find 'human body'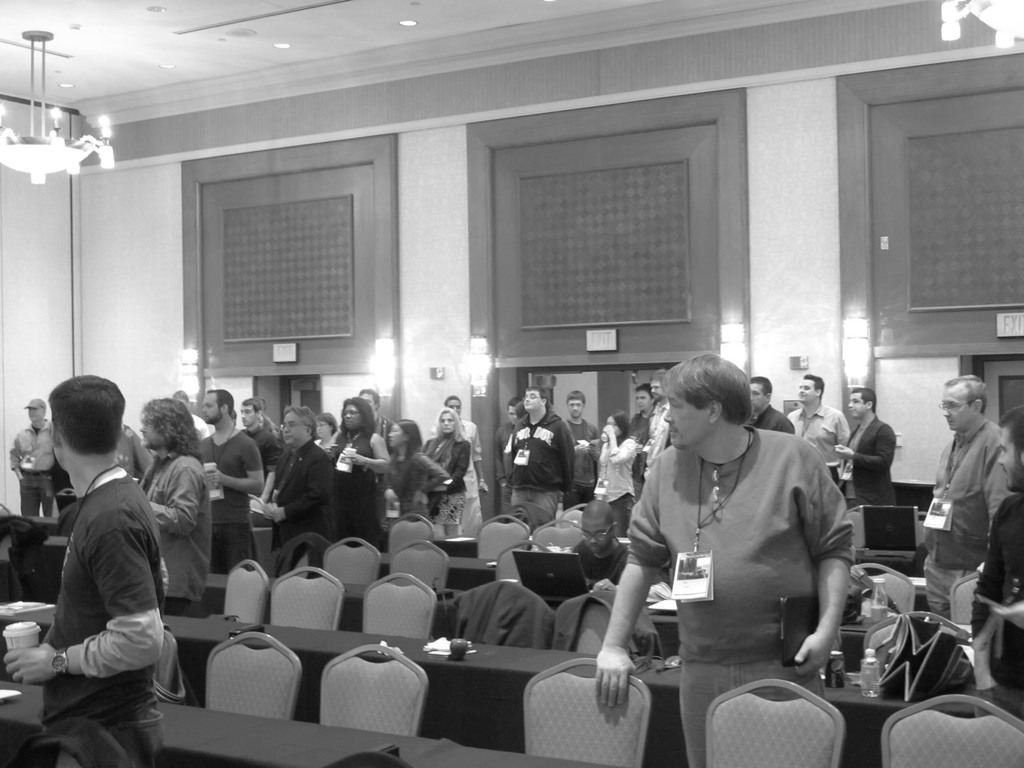
l=261, t=440, r=333, b=548
